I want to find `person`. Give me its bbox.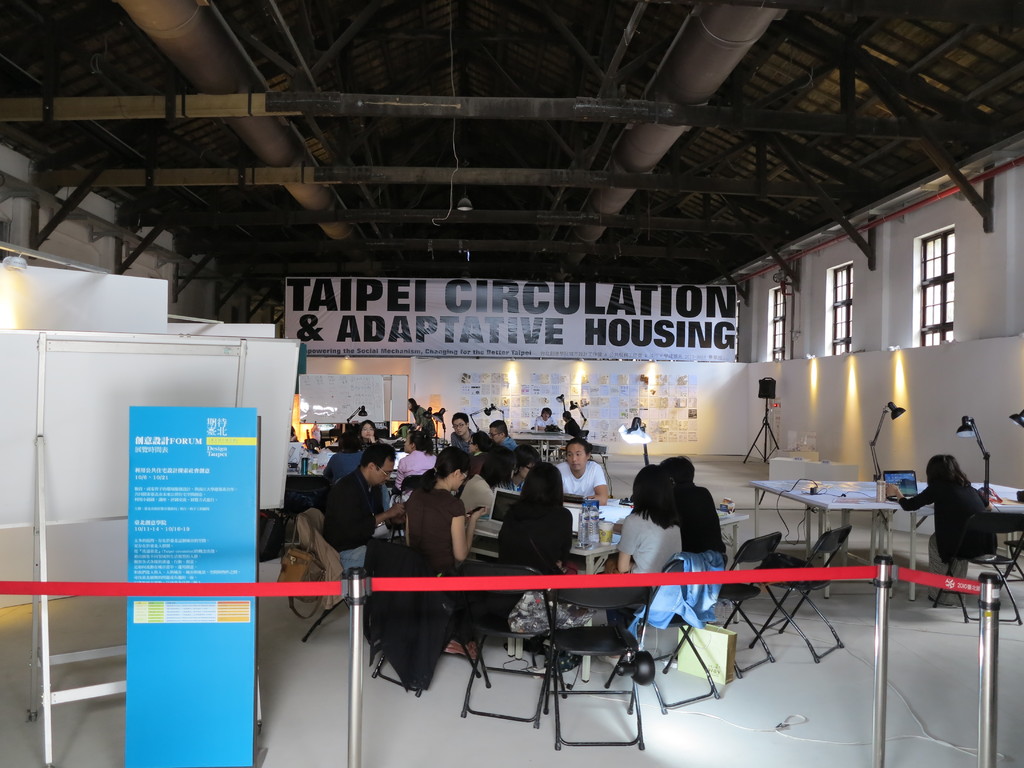
{"x1": 529, "y1": 397, "x2": 561, "y2": 436}.
